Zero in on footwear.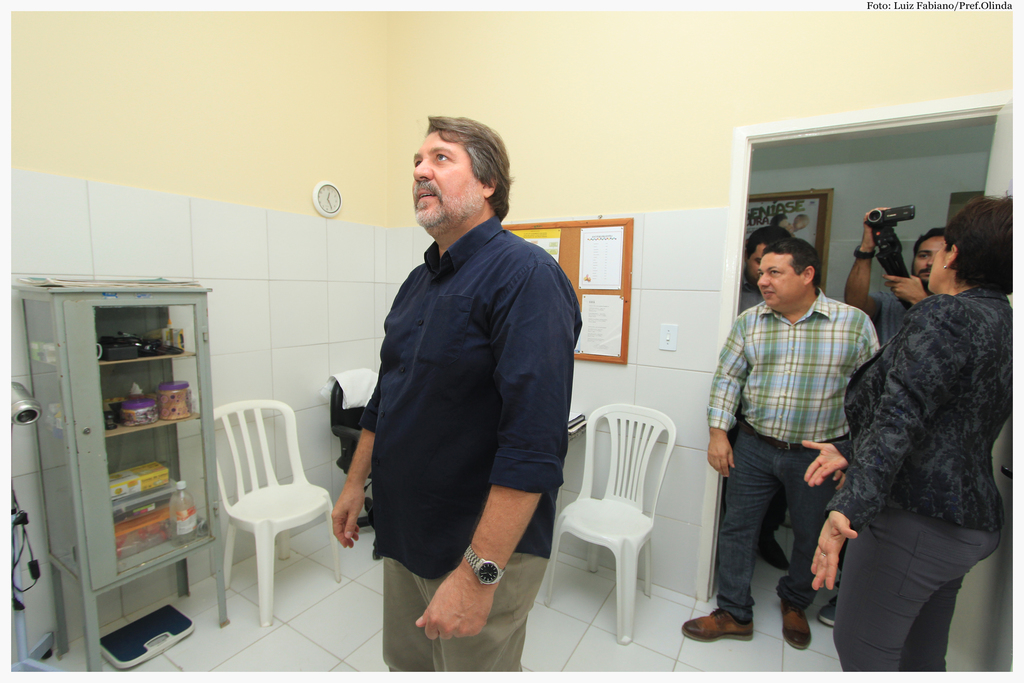
Zeroed in: (left=680, top=611, right=755, bottom=641).
